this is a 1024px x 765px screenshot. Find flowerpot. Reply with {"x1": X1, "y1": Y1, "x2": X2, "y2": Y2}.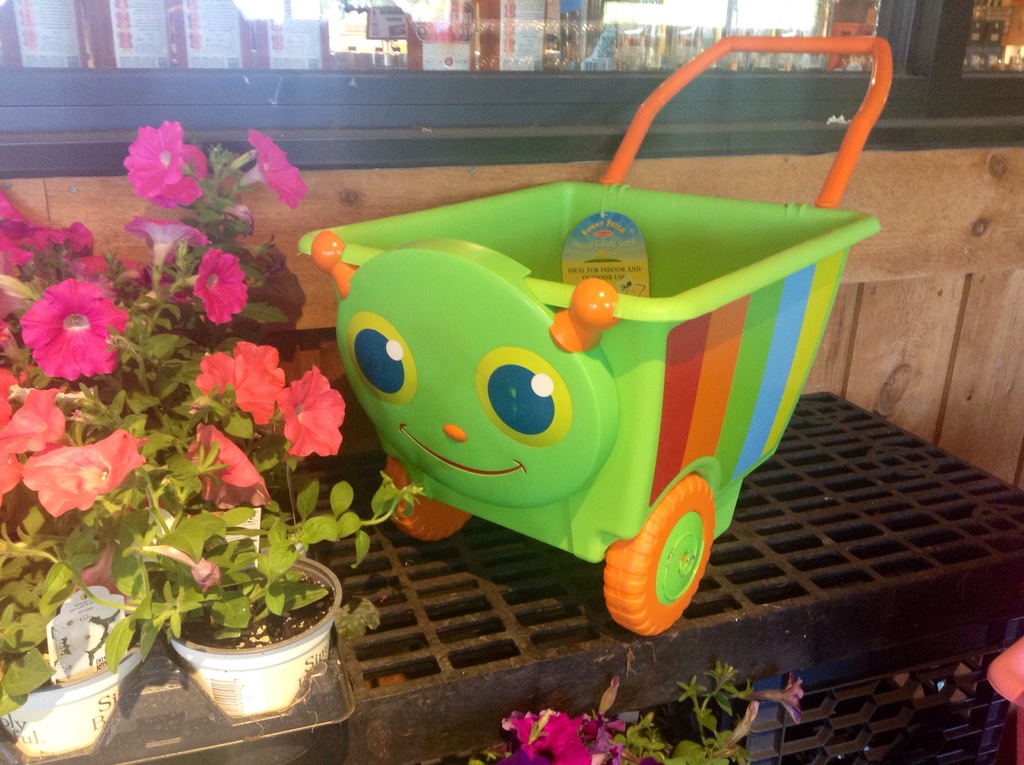
{"x1": 164, "y1": 570, "x2": 346, "y2": 730}.
